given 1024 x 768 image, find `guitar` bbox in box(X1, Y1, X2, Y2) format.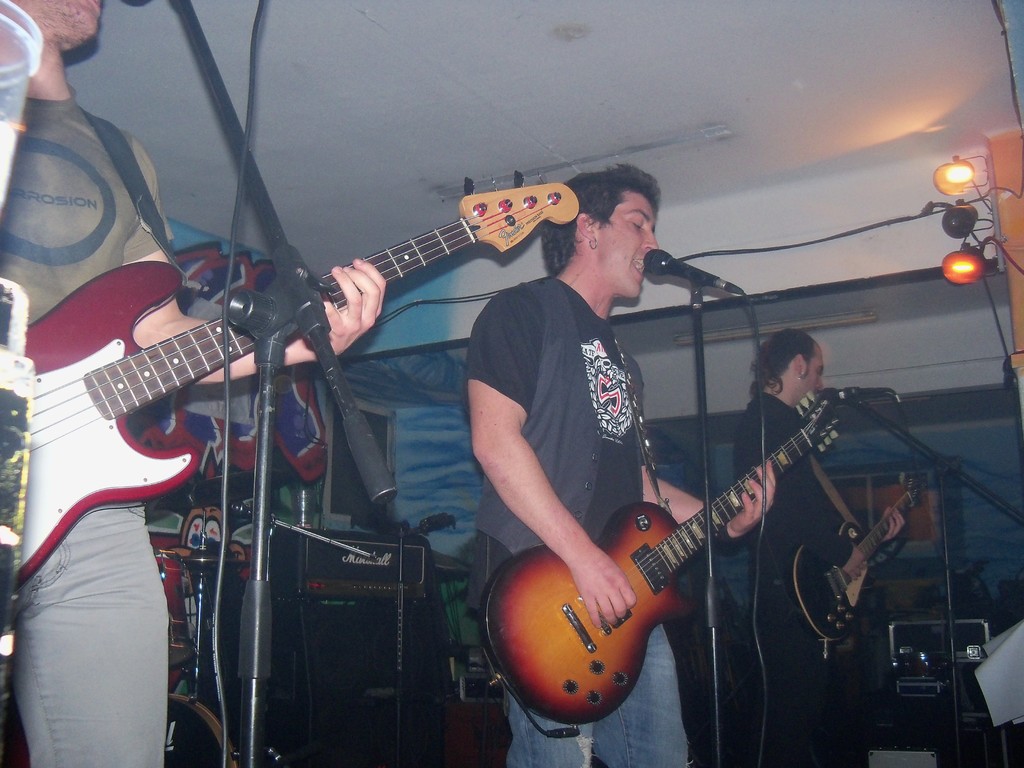
box(478, 388, 846, 725).
